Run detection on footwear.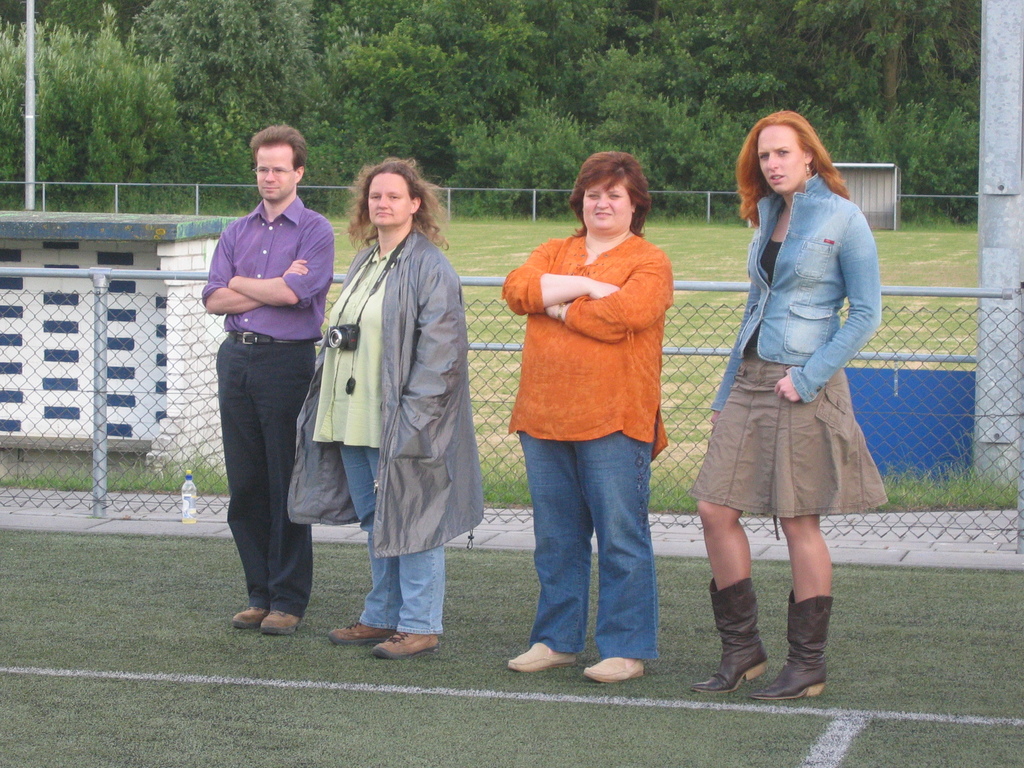
Result: [left=584, top=656, right=643, bottom=684].
